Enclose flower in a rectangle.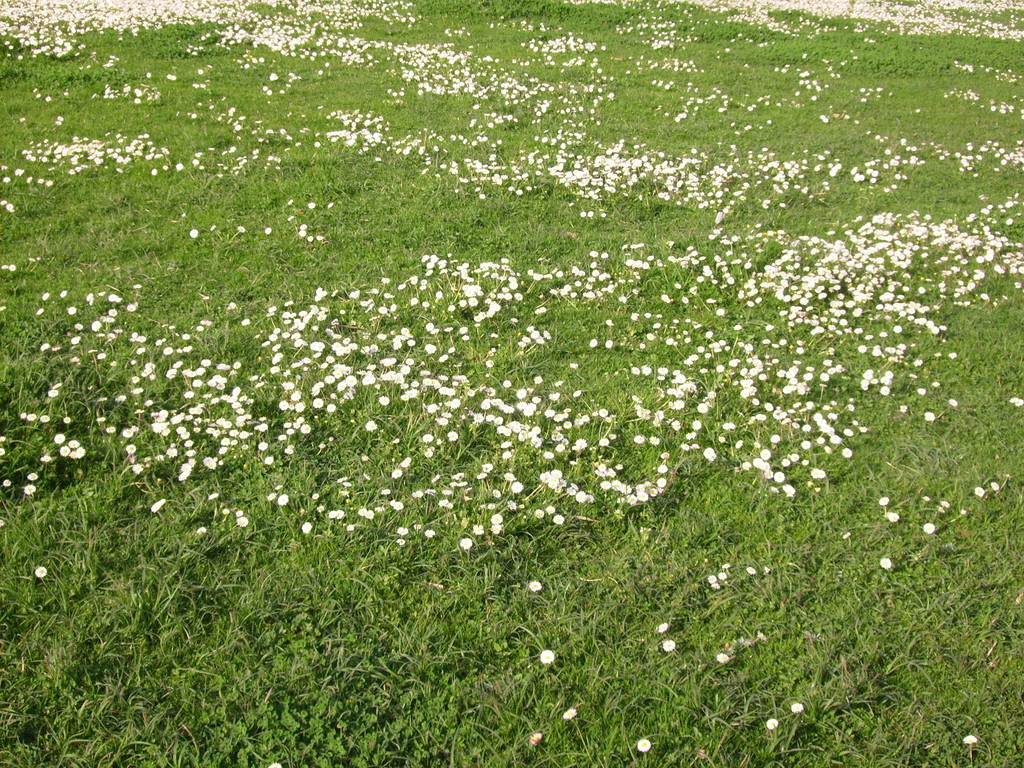
x1=29 y1=284 x2=309 y2=558.
